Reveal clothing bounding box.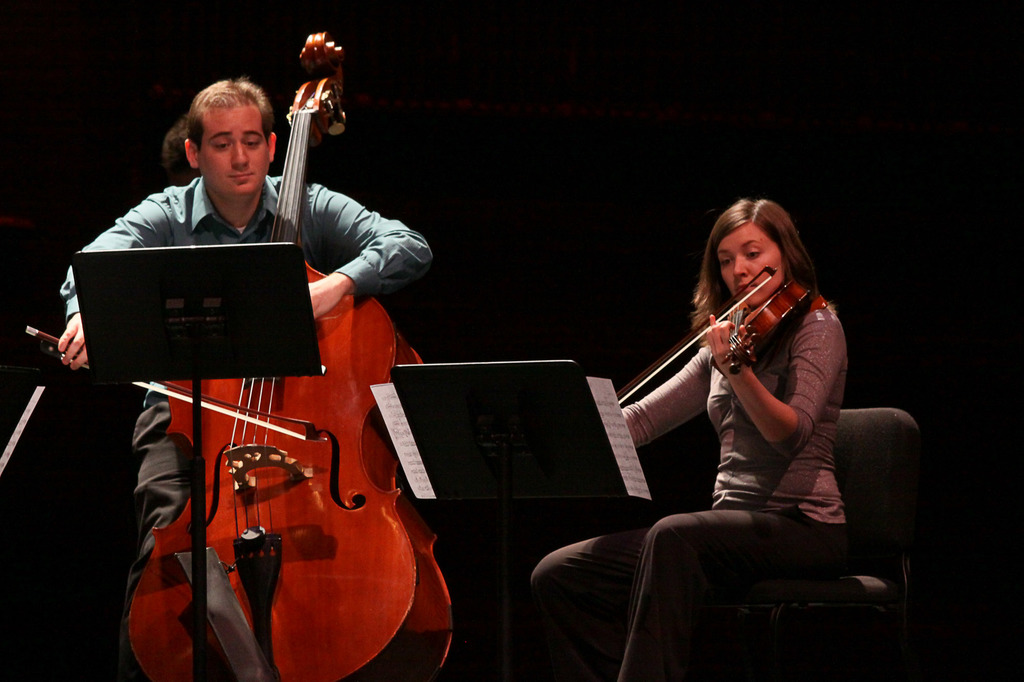
Revealed: detection(59, 166, 446, 663).
